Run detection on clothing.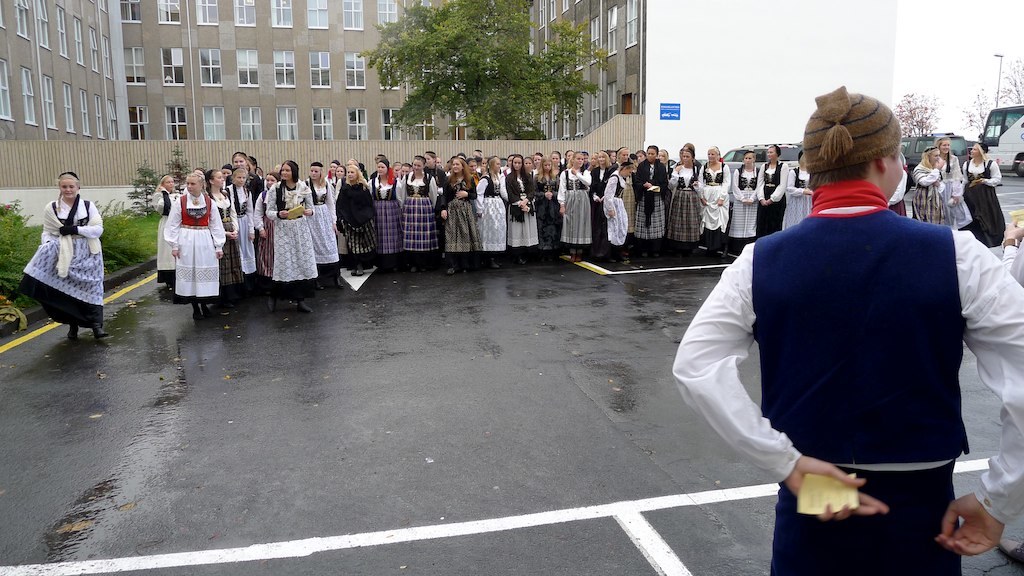
Result: pyautogui.locateOnScreen(997, 235, 1023, 287).
